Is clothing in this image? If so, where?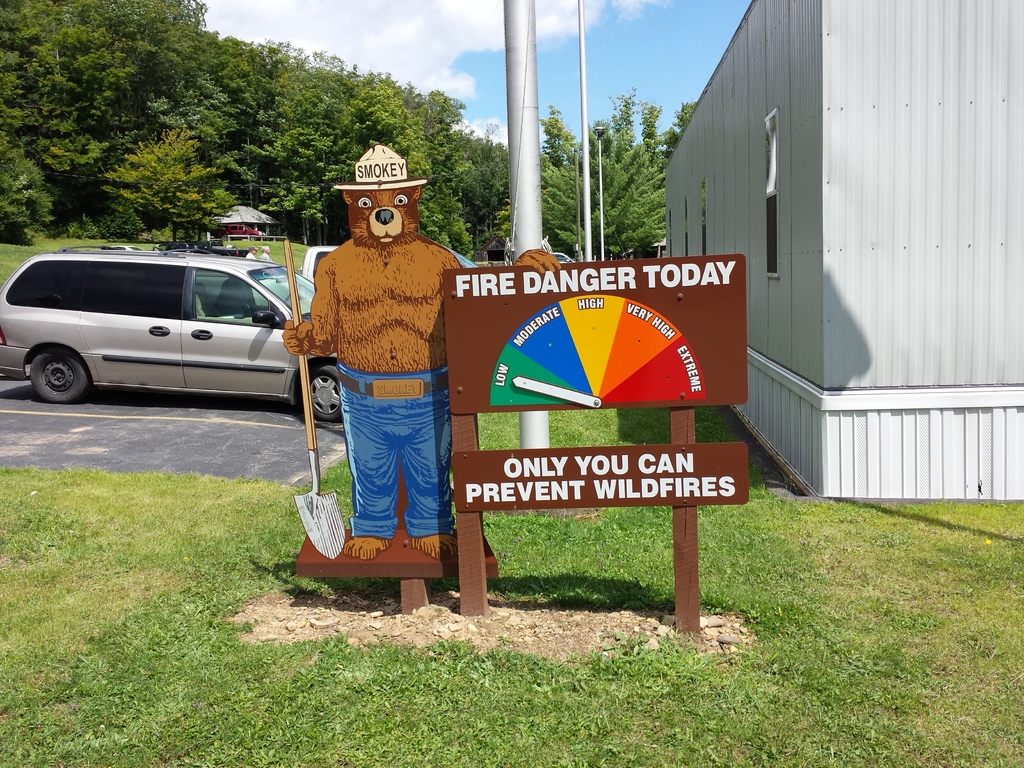
Yes, at (left=344, top=362, right=452, bottom=535).
